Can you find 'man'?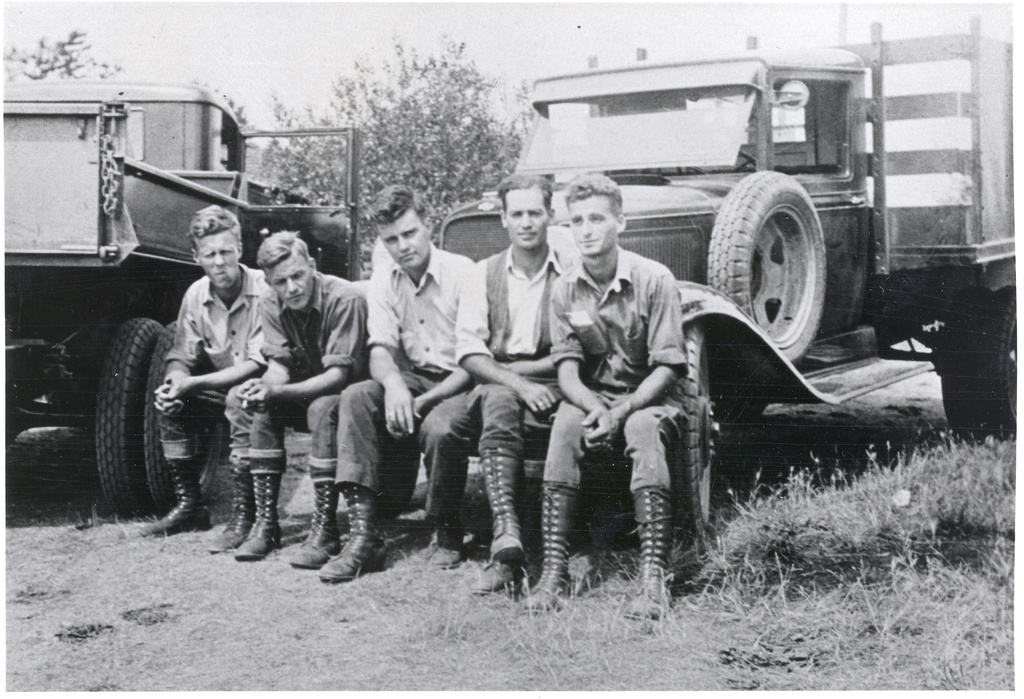
Yes, bounding box: 232:228:364:570.
